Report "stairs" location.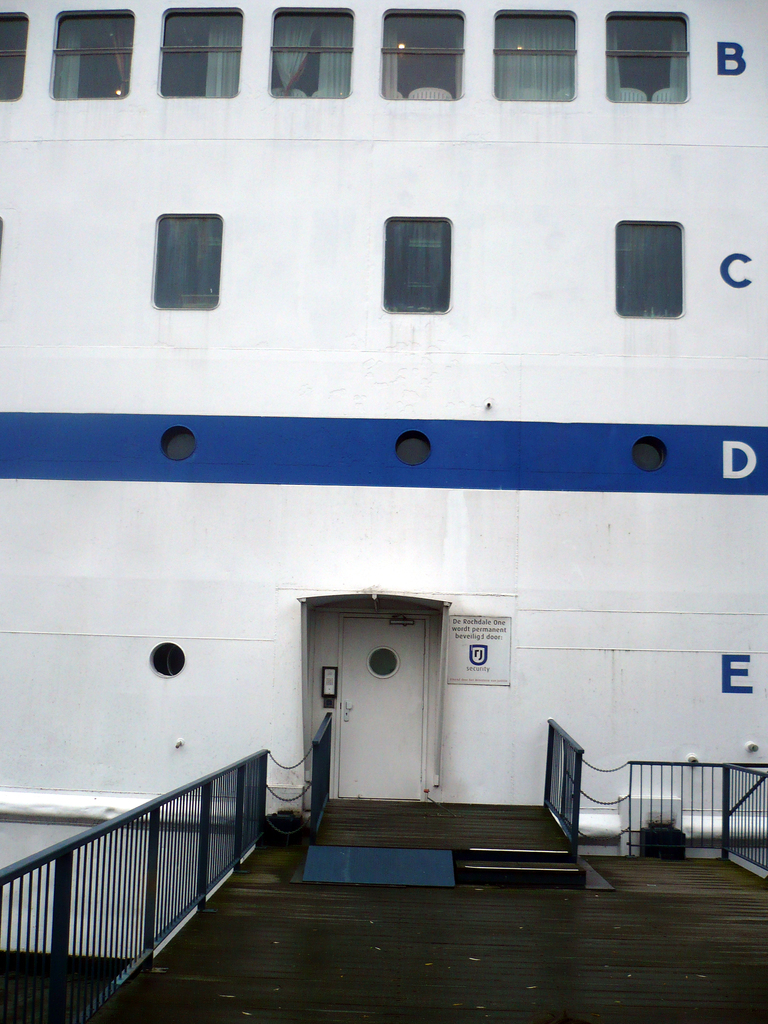
Report: locate(453, 844, 616, 890).
